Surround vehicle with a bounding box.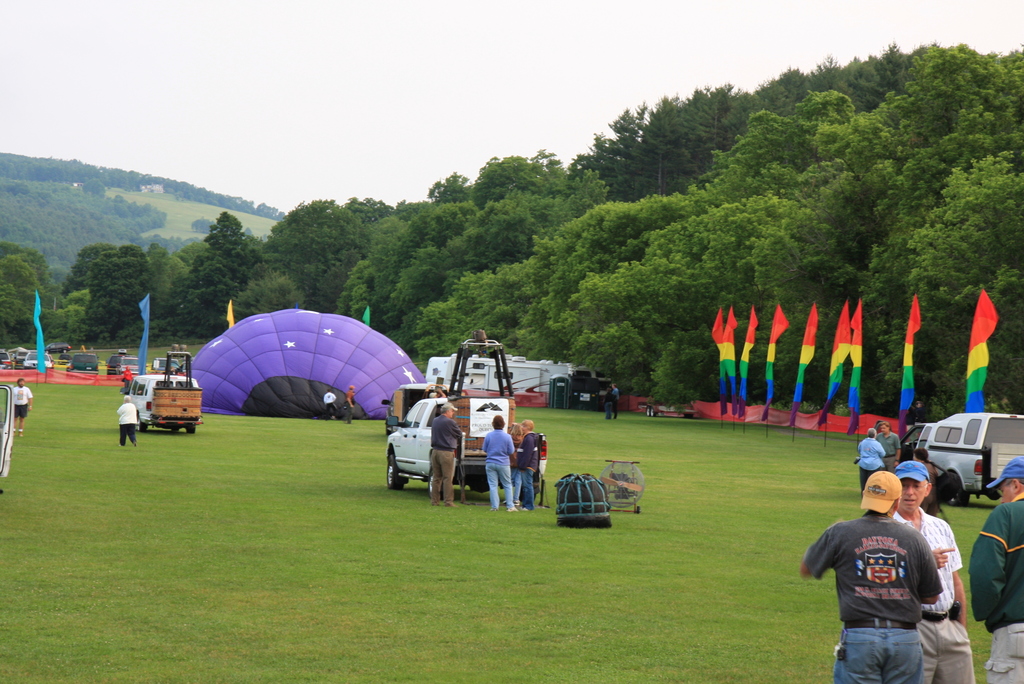
x1=12, y1=346, x2=27, y2=371.
